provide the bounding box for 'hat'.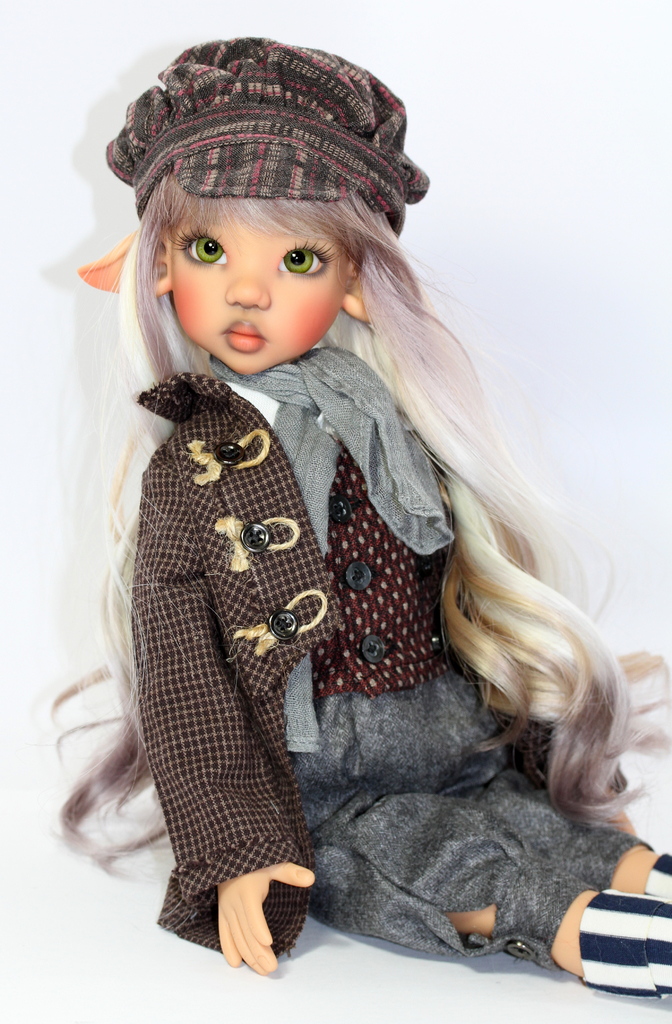
Rect(125, 44, 413, 230).
